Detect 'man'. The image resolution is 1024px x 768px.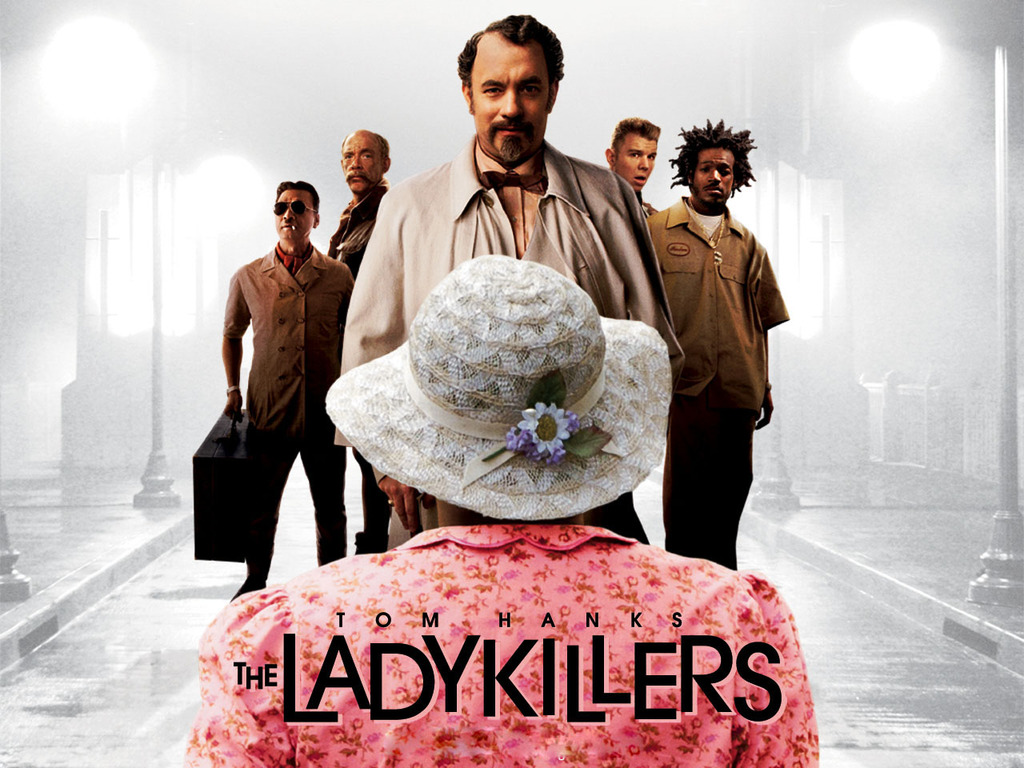
[600,114,658,218].
